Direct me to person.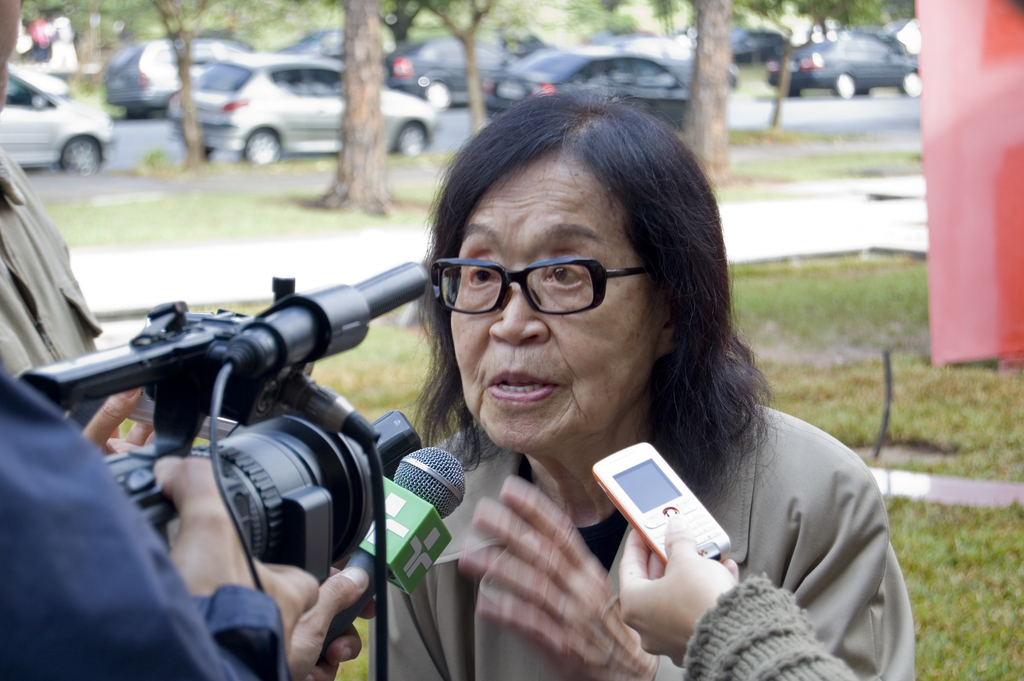
Direction: 0:0:102:379.
